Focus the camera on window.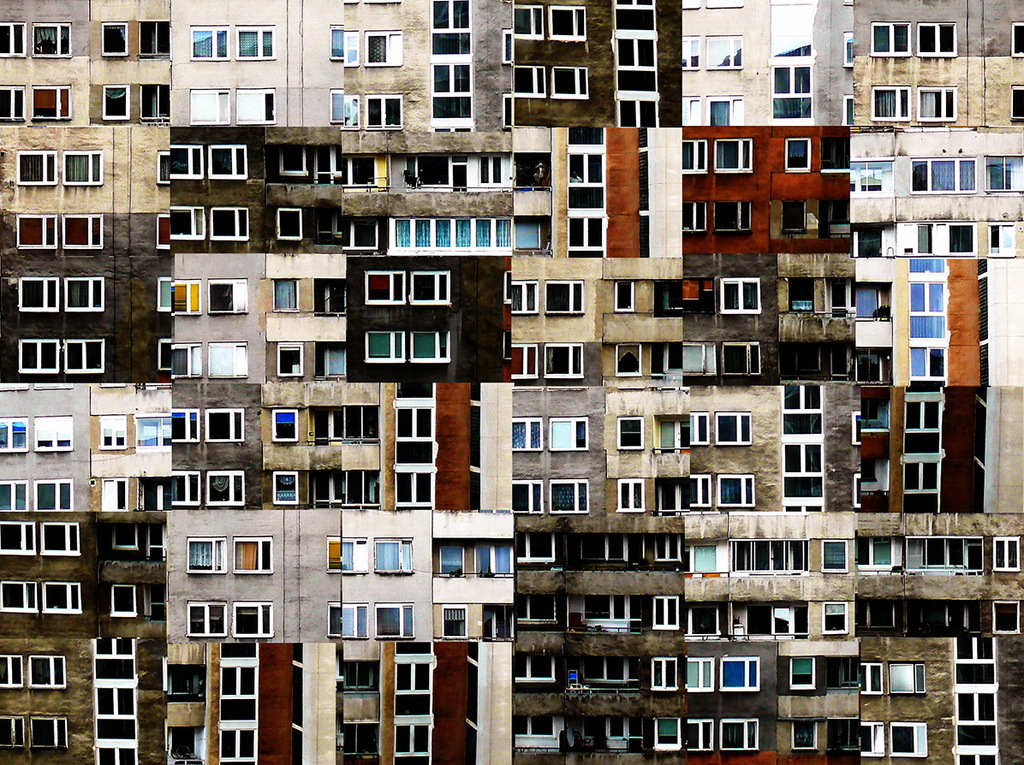
Focus region: box=[545, 65, 590, 101].
